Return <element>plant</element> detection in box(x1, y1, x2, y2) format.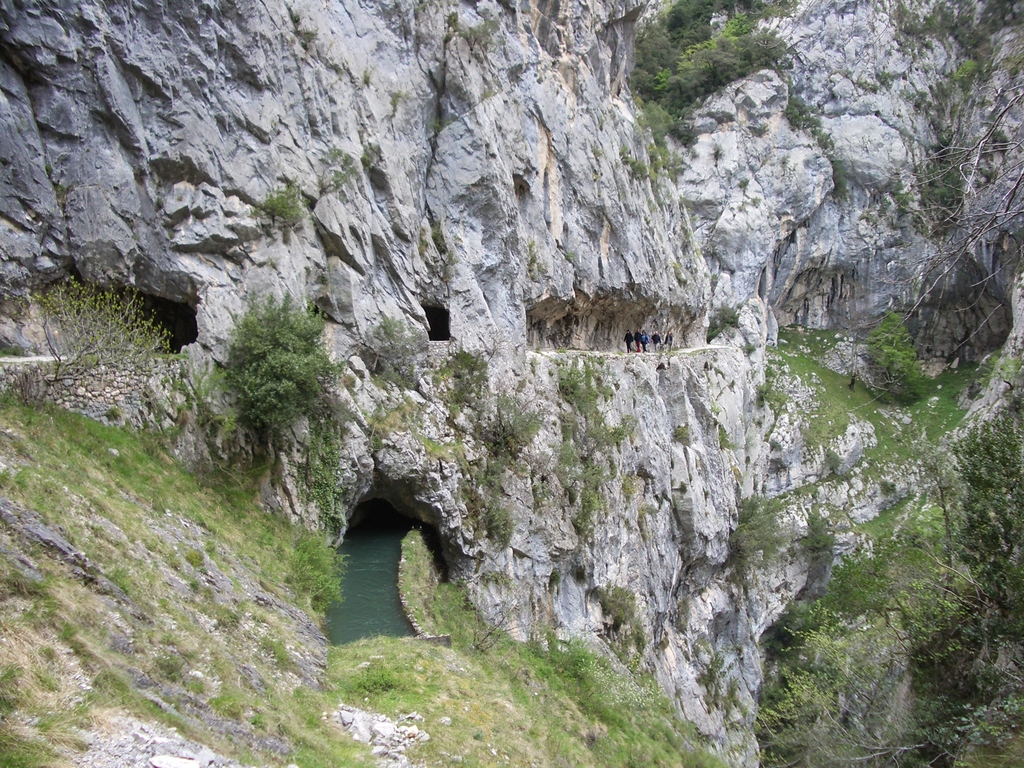
box(555, 348, 641, 531).
